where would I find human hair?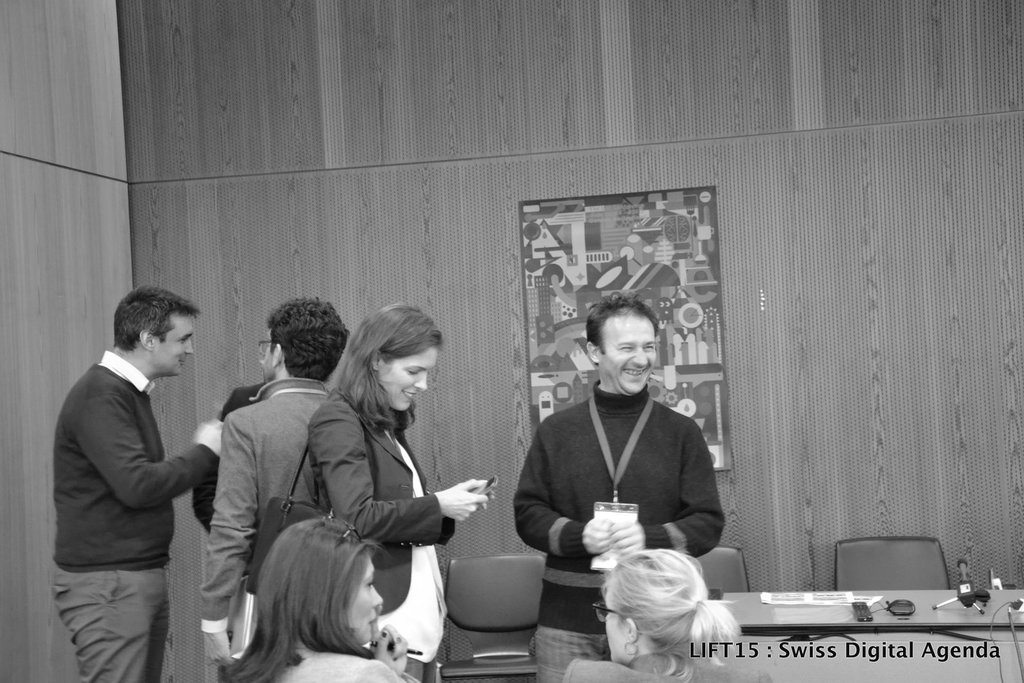
At (586,294,674,394).
